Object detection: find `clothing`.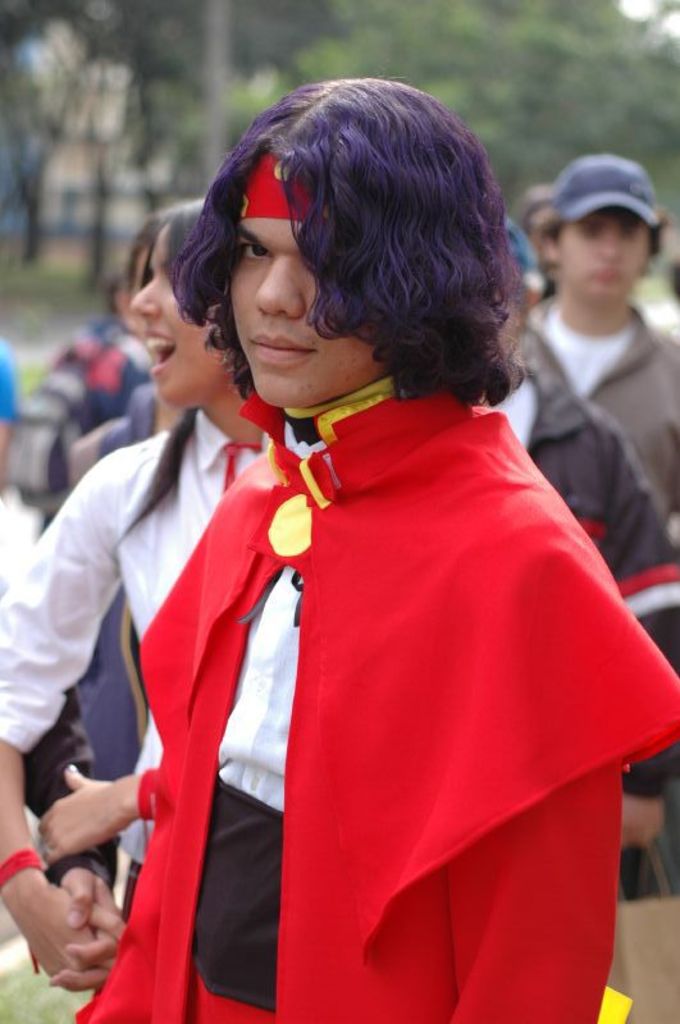
detection(502, 311, 679, 865).
